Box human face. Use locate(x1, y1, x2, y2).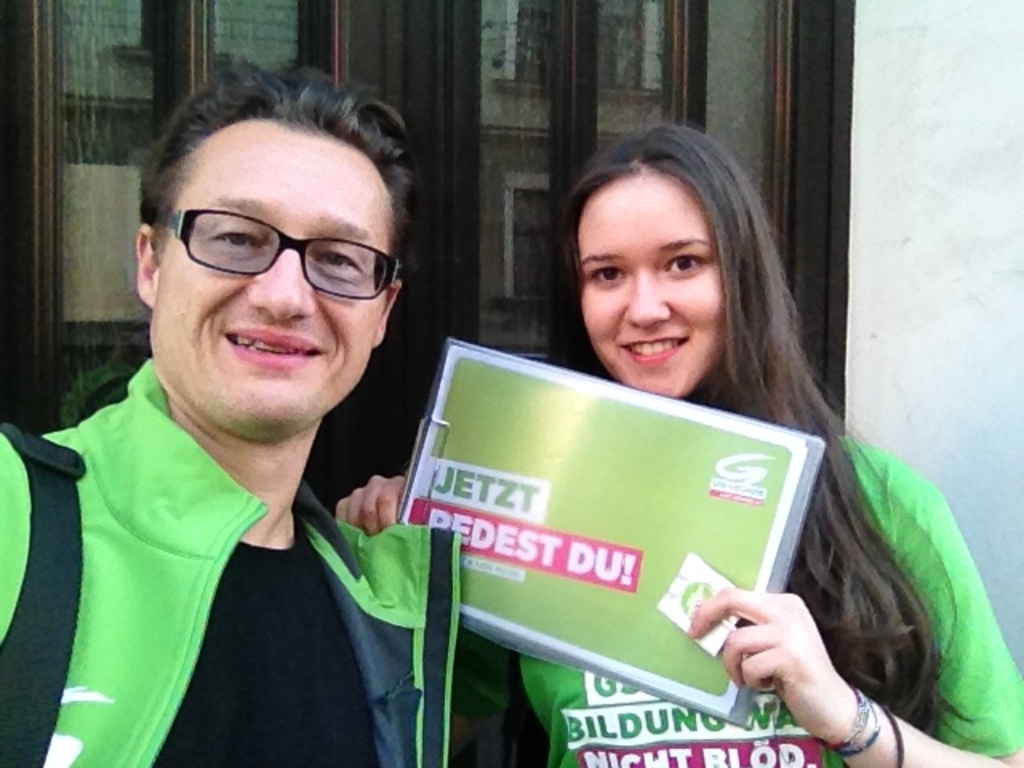
locate(574, 165, 730, 400).
